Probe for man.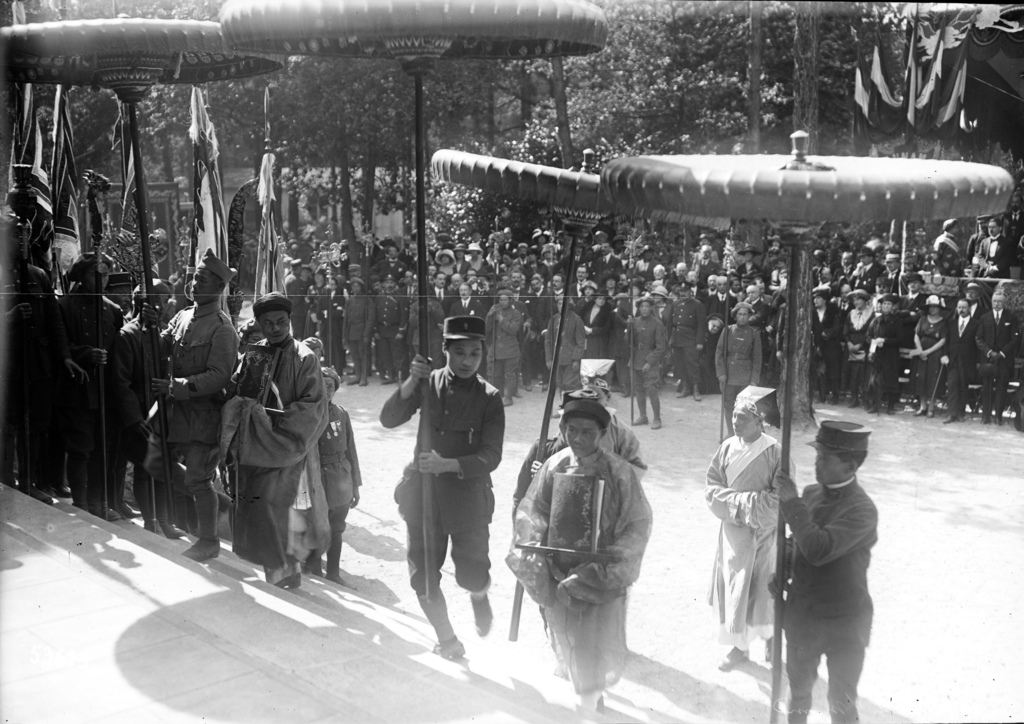
Probe result: region(367, 311, 511, 668).
